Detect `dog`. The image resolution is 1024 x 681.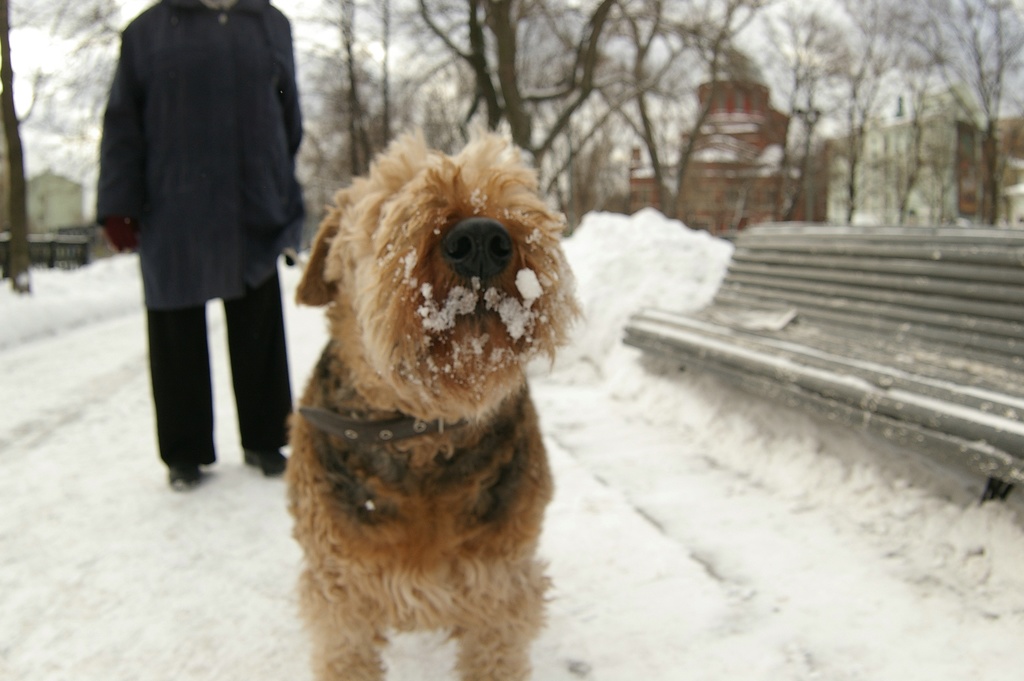
[left=286, top=117, right=580, bottom=680].
